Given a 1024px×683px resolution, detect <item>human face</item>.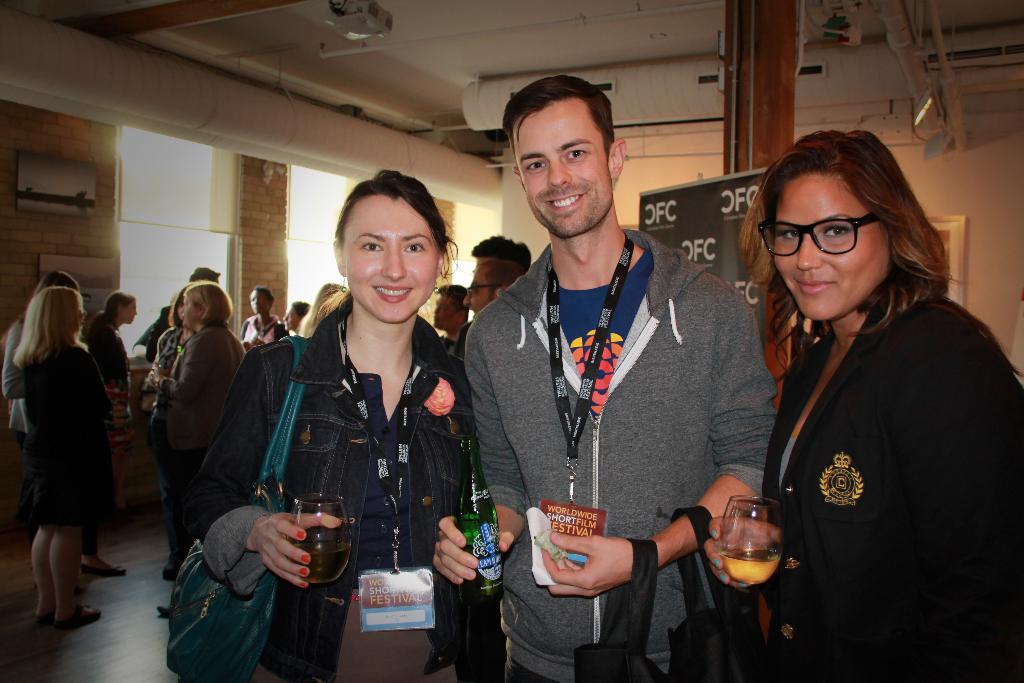
select_region(434, 292, 458, 328).
